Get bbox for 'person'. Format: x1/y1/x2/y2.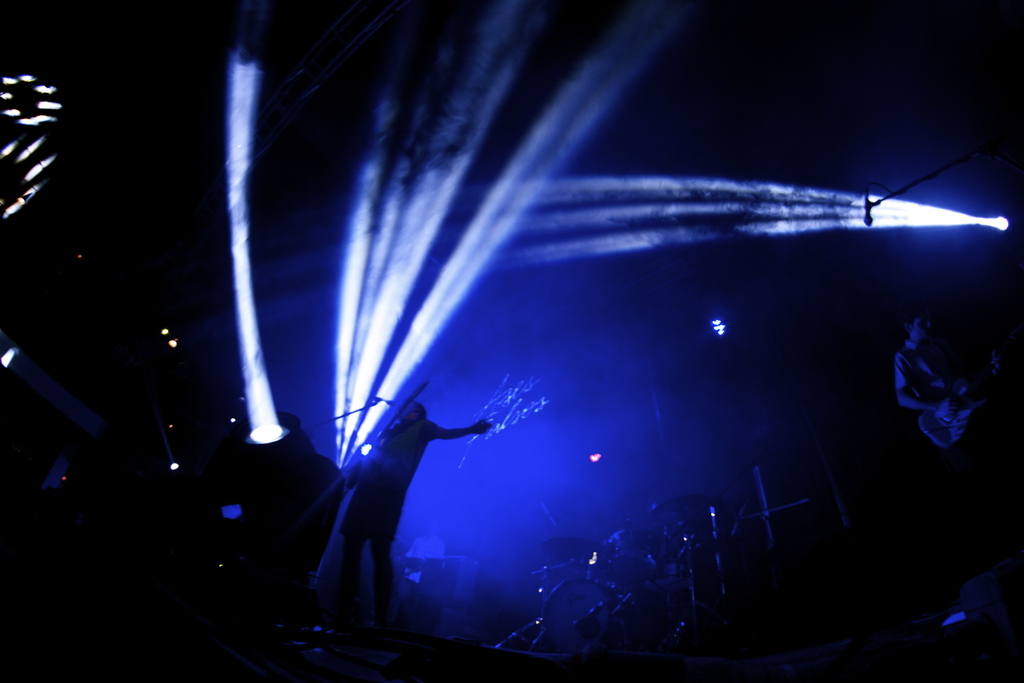
892/308/976/409.
